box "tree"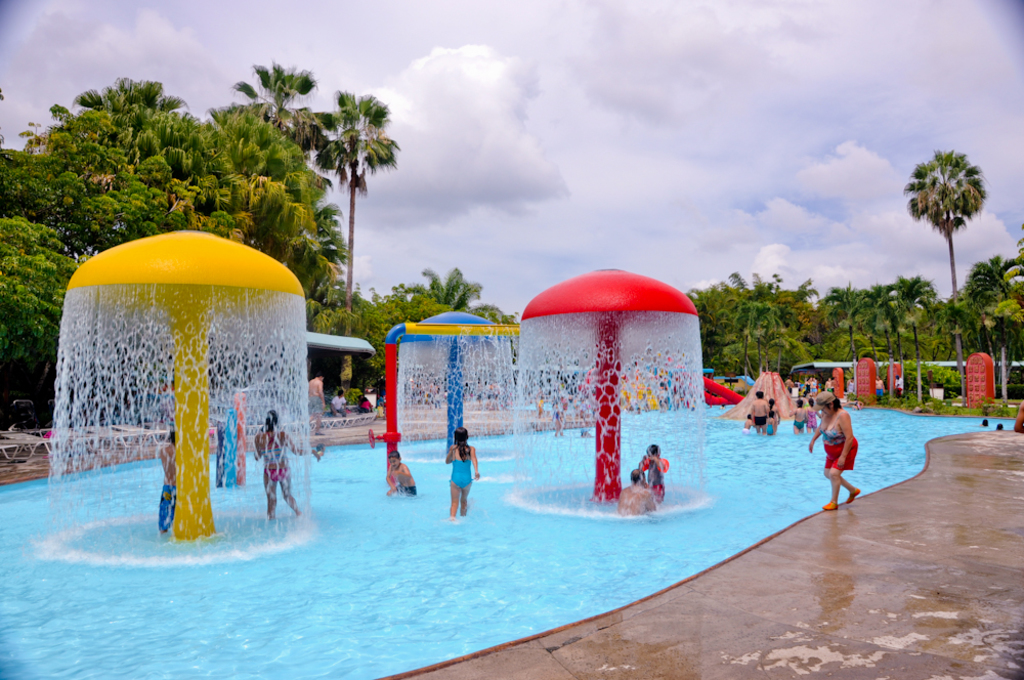
(x1=814, y1=275, x2=873, y2=360)
